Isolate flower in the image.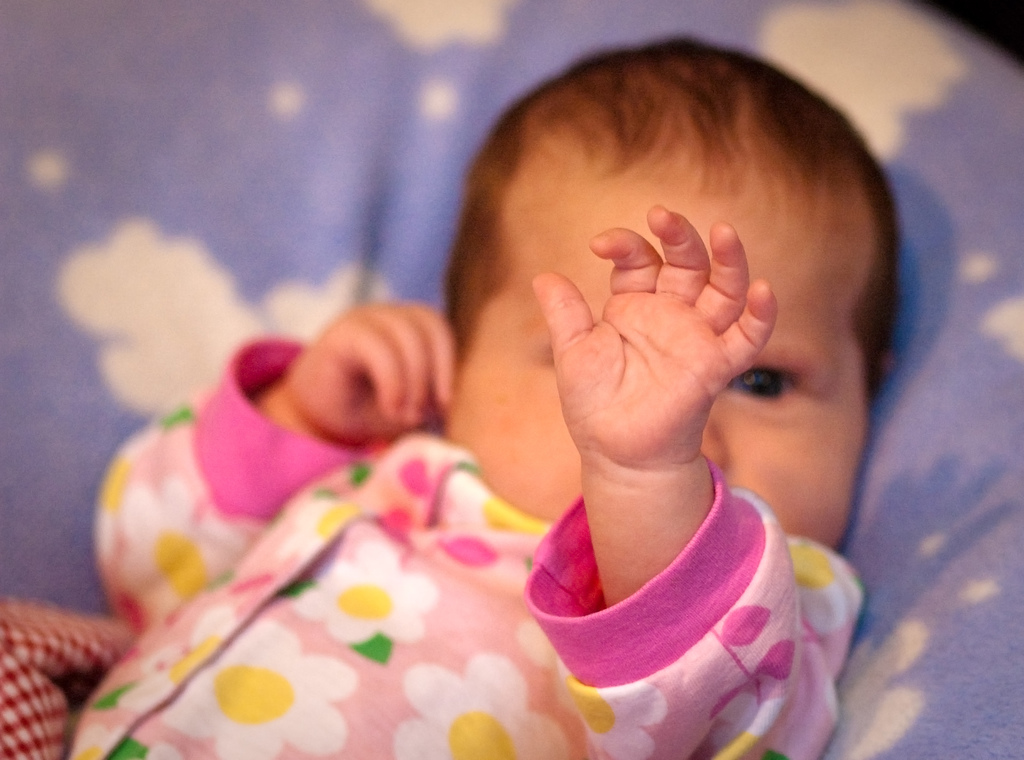
Isolated region: (left=287, top=538, right=436, bottom=652).
